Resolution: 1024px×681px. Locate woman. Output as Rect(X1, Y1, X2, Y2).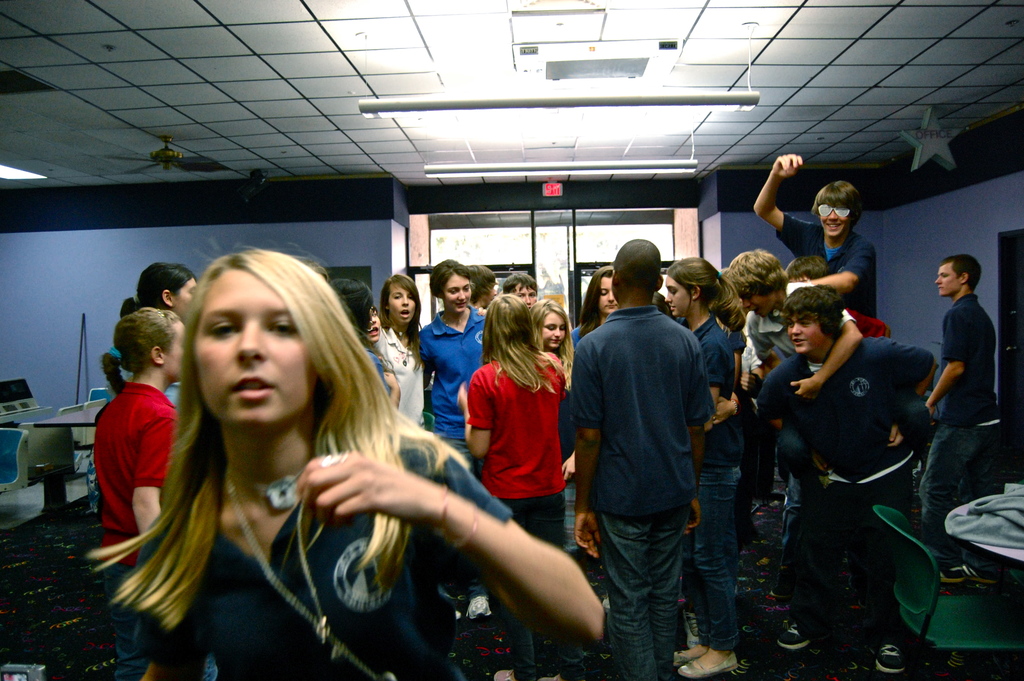
Rect(526, 294, 581, 382).
